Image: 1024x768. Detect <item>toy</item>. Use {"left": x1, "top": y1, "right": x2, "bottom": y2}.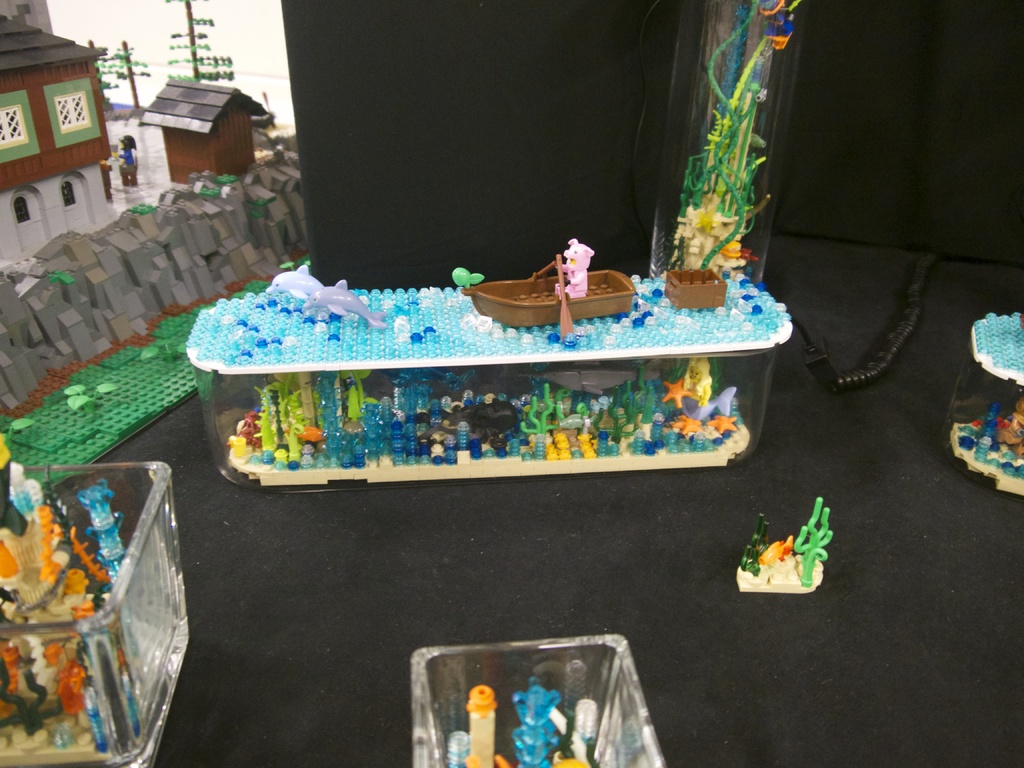
{"left": 948, "top": 389, "right": 1023, "bottom": 483}.
